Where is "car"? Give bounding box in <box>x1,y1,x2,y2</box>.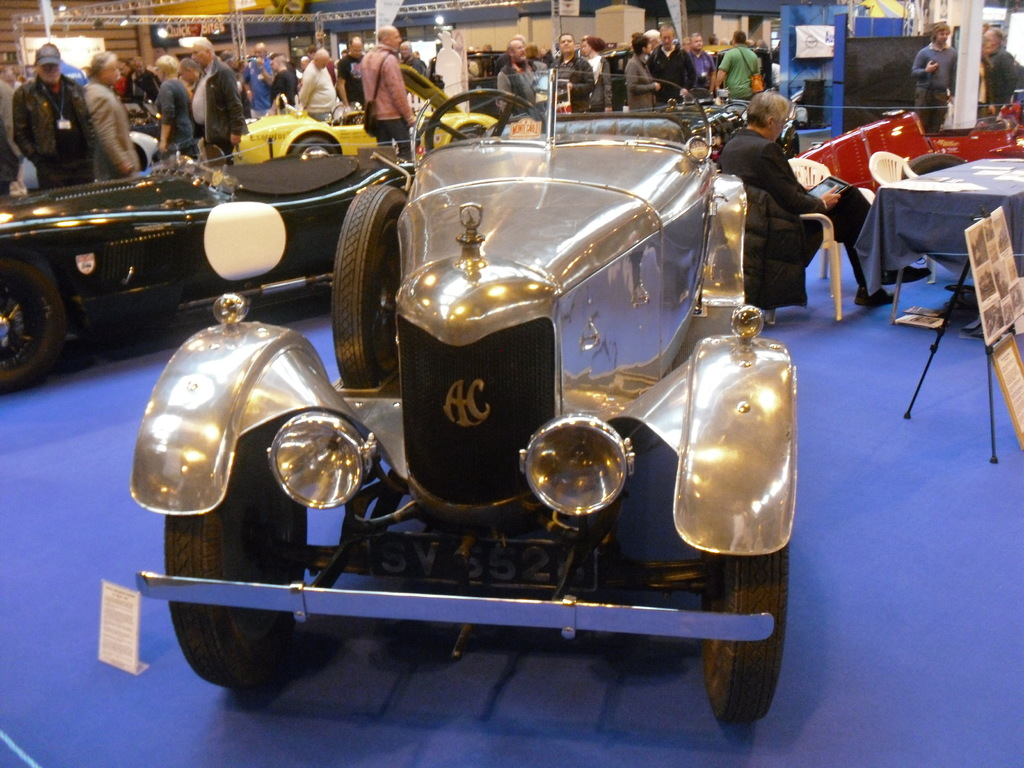
<box>230,63,501,170</box>.
